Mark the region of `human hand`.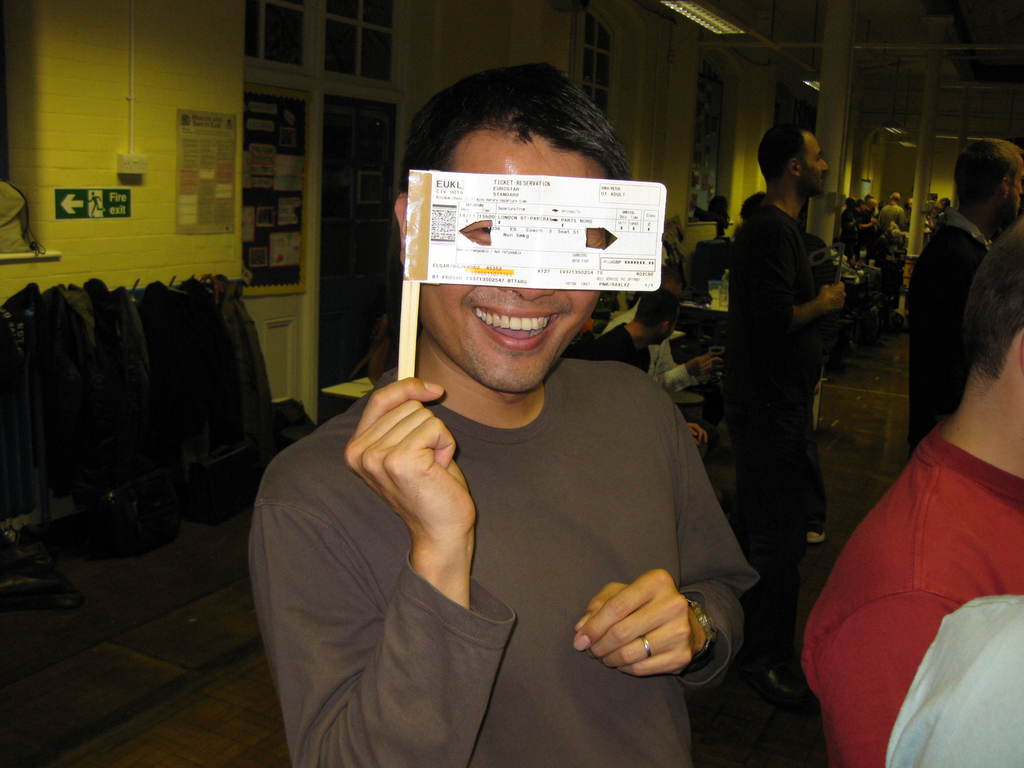
Region: 343, 372, 477, 548.
